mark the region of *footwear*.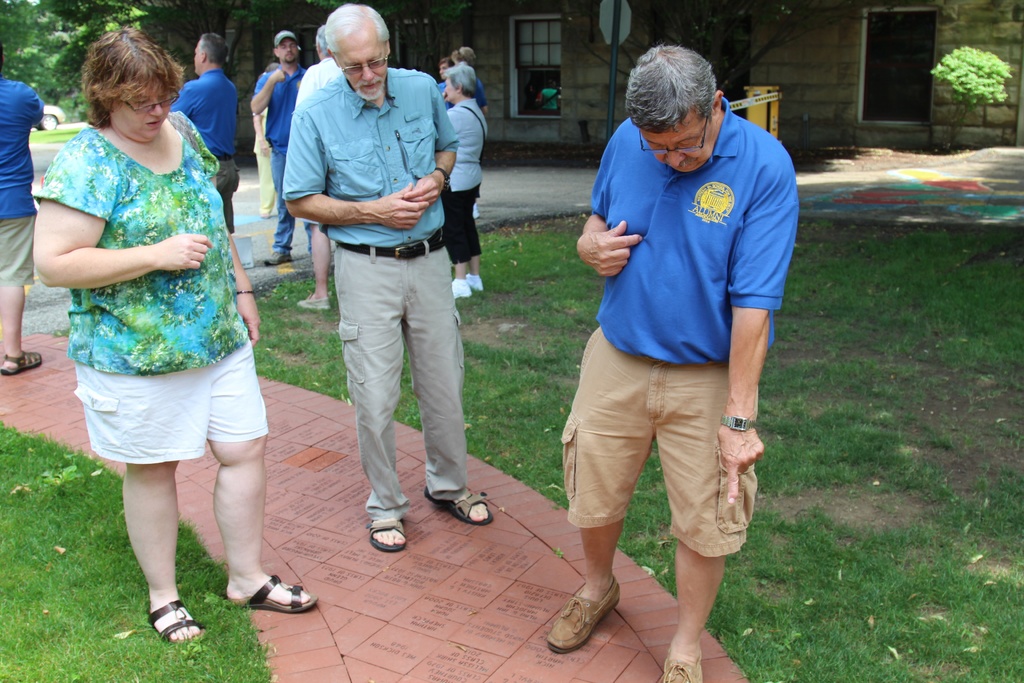
Region: (0,347,44,378).
